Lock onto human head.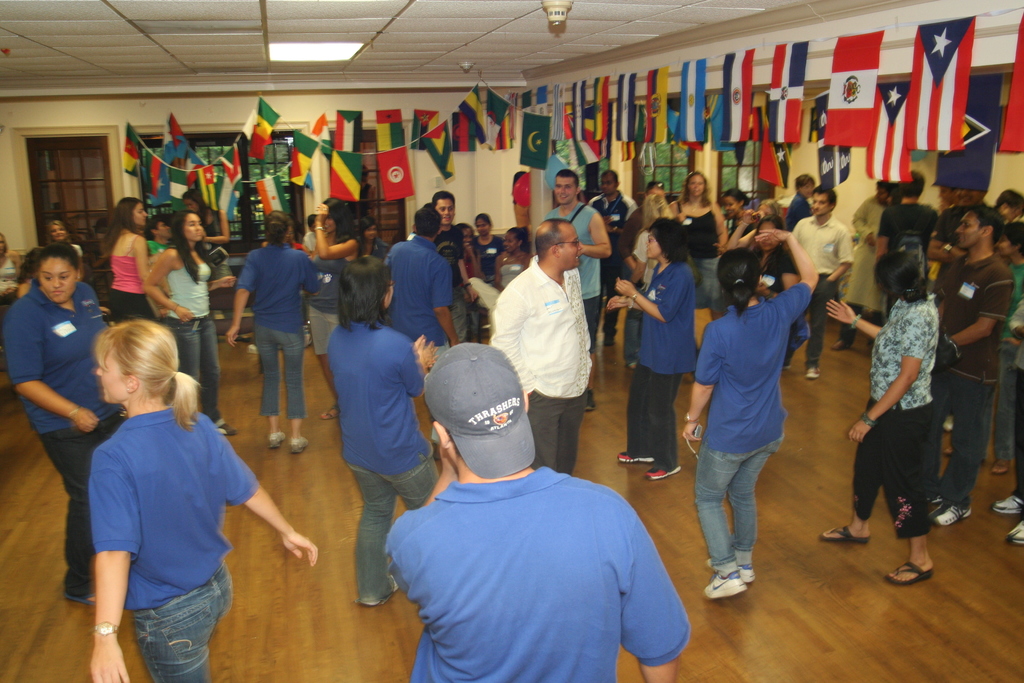
Locked: [724,189,746,215].
